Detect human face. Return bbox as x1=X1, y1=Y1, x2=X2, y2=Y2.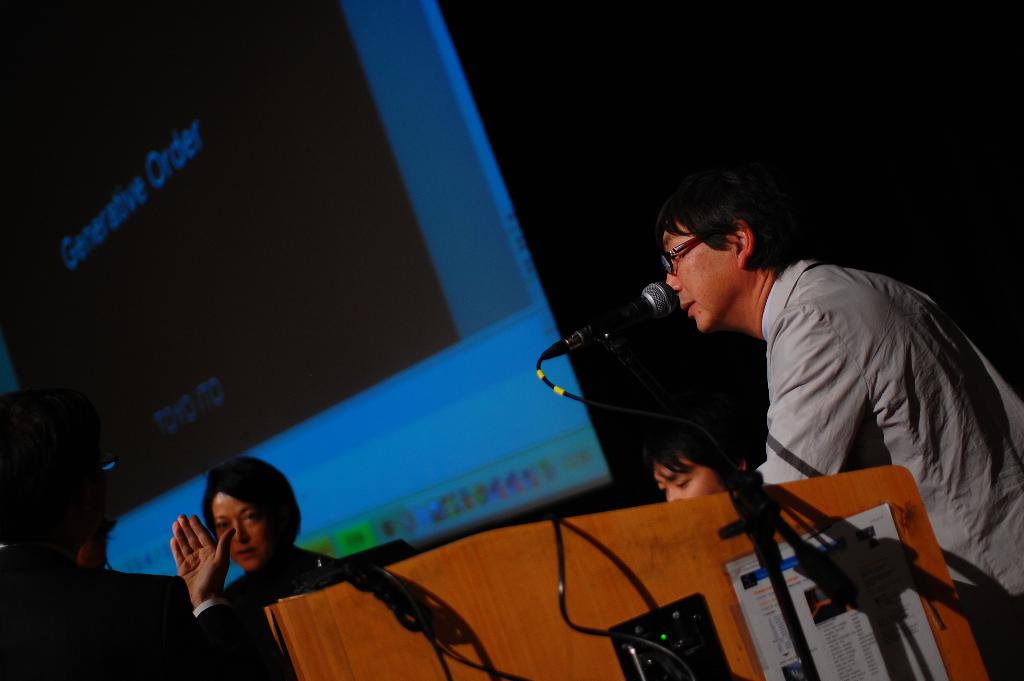
x1=662, y1=224, x2=732, y2=334.
